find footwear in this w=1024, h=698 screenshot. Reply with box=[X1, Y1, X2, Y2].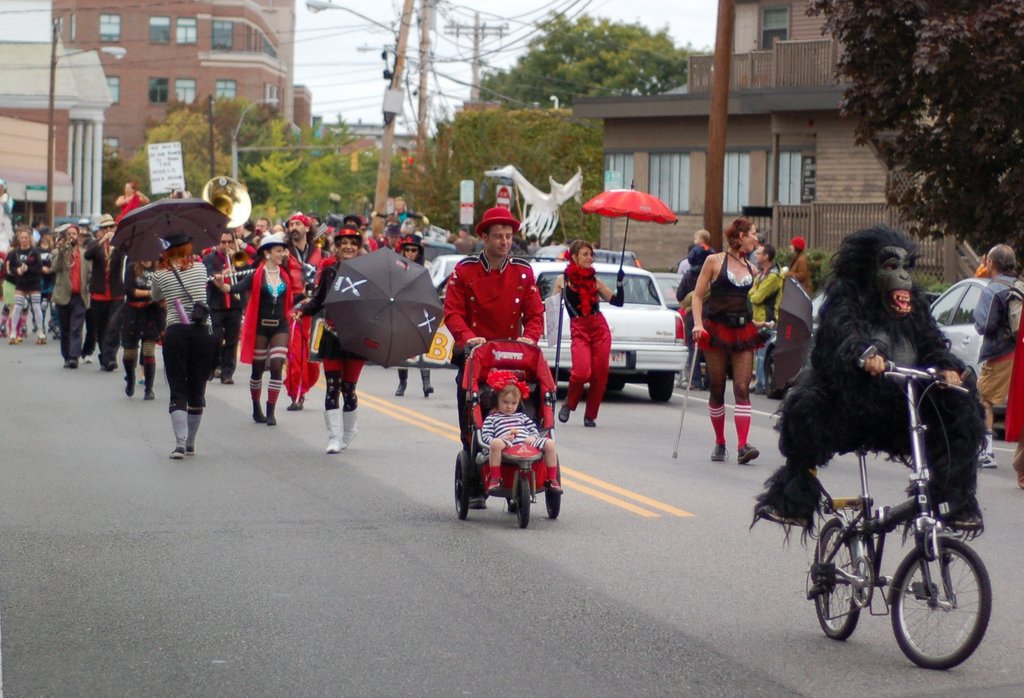
box=[108, 358, 118, 369].
